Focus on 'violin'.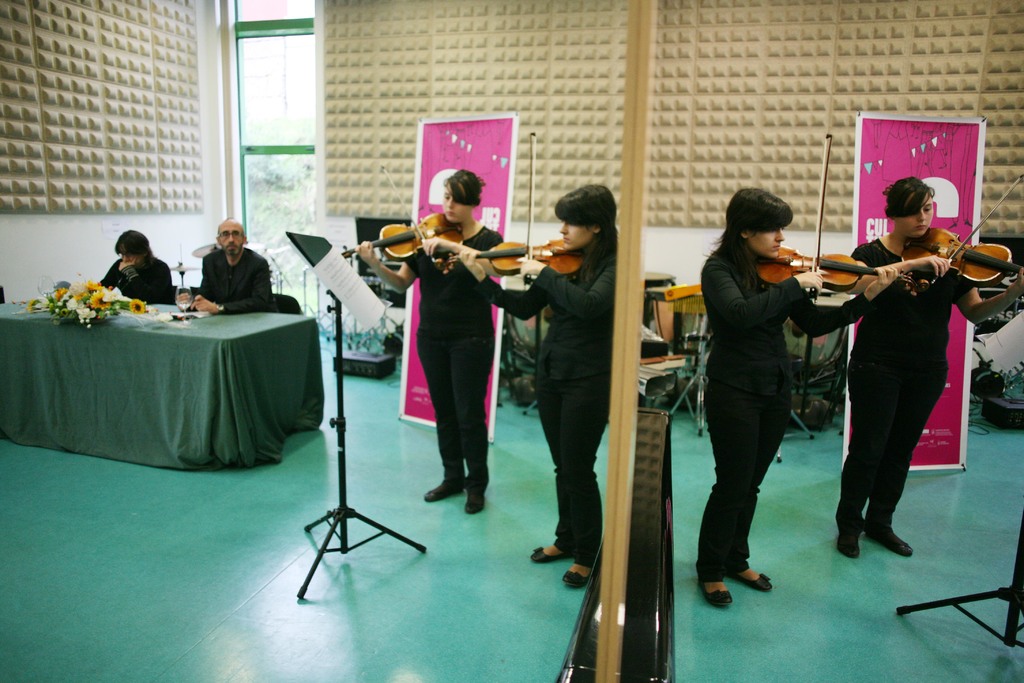
Focused at pyautogui.locateOnScreen(900, 172, 1023, 304).
